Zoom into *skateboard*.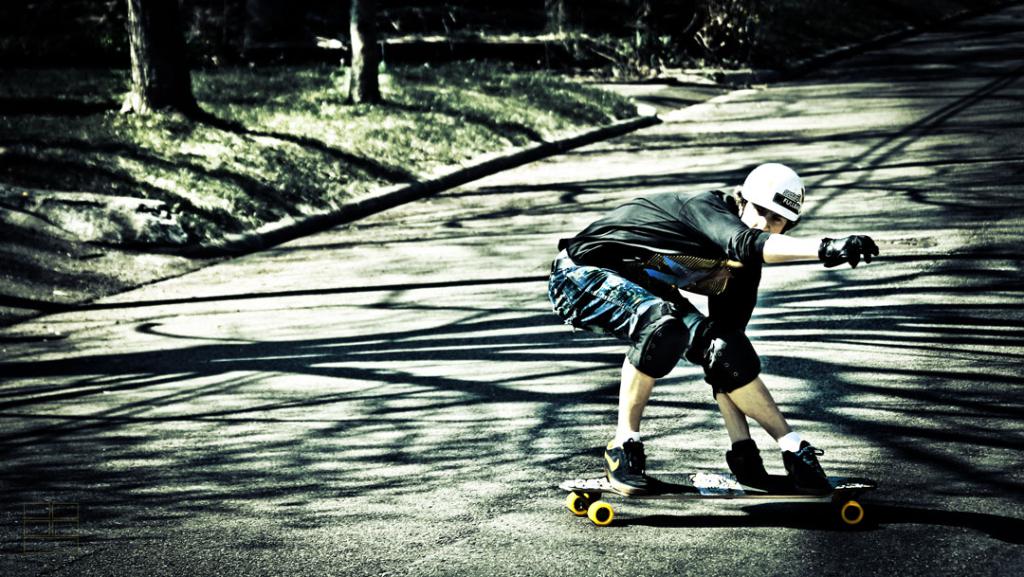
Zoom target: [602,431,896,531].
